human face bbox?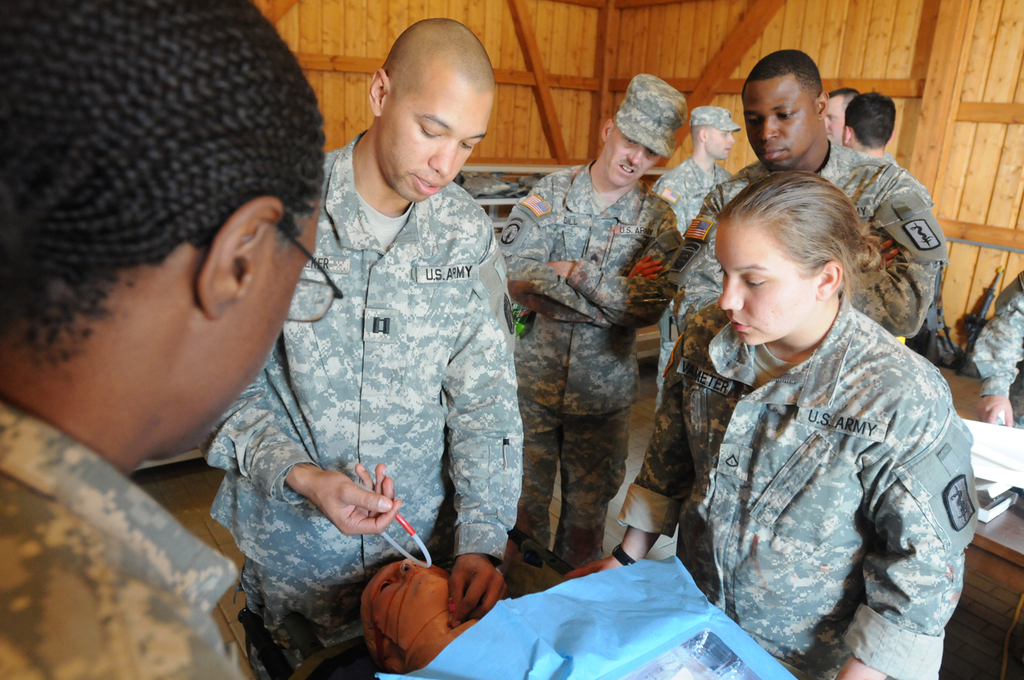
702, 126, 736, 160
